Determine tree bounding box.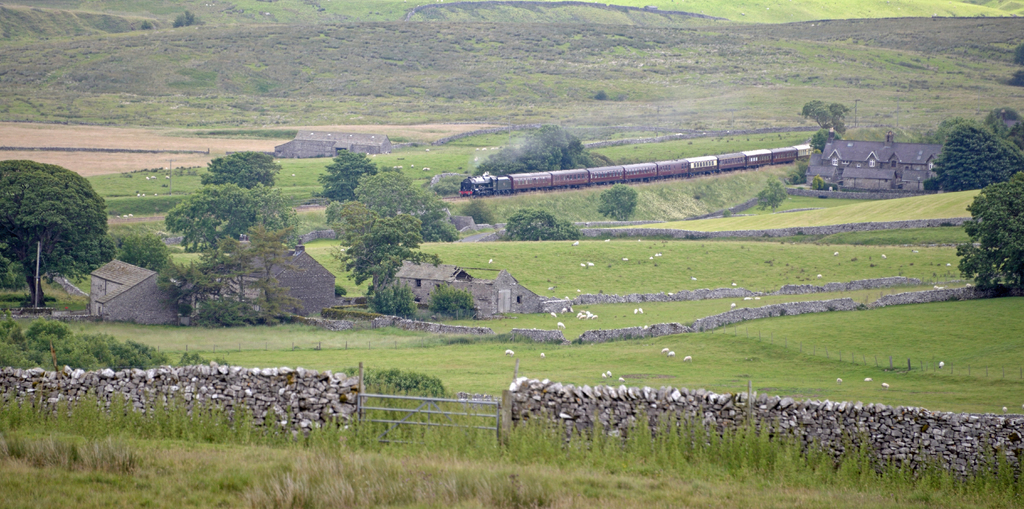
Determined: box=[135, 19, 155, 28].
